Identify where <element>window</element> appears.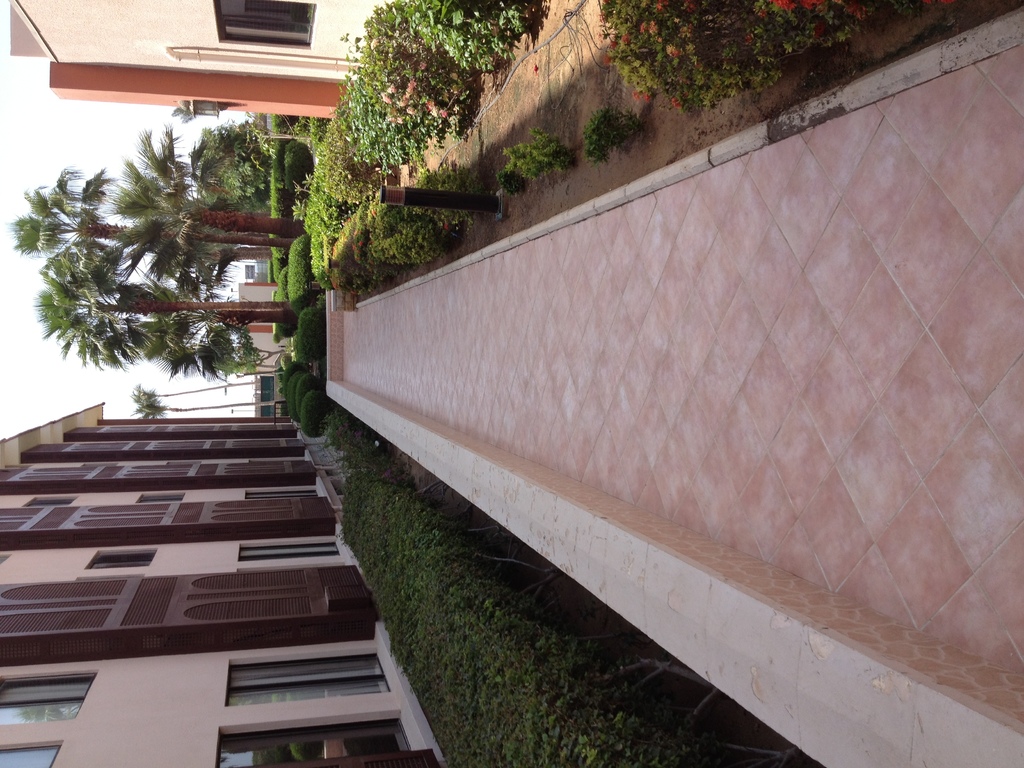
Appears at (22, 495, 74, 507).
